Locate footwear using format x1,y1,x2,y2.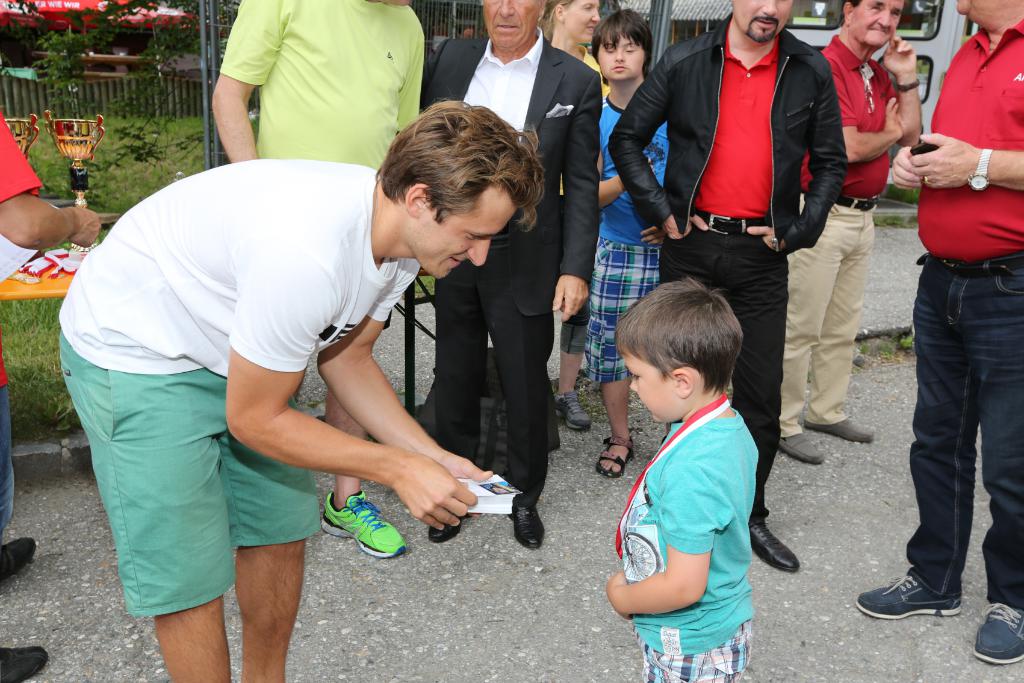
425,517,463,546.
